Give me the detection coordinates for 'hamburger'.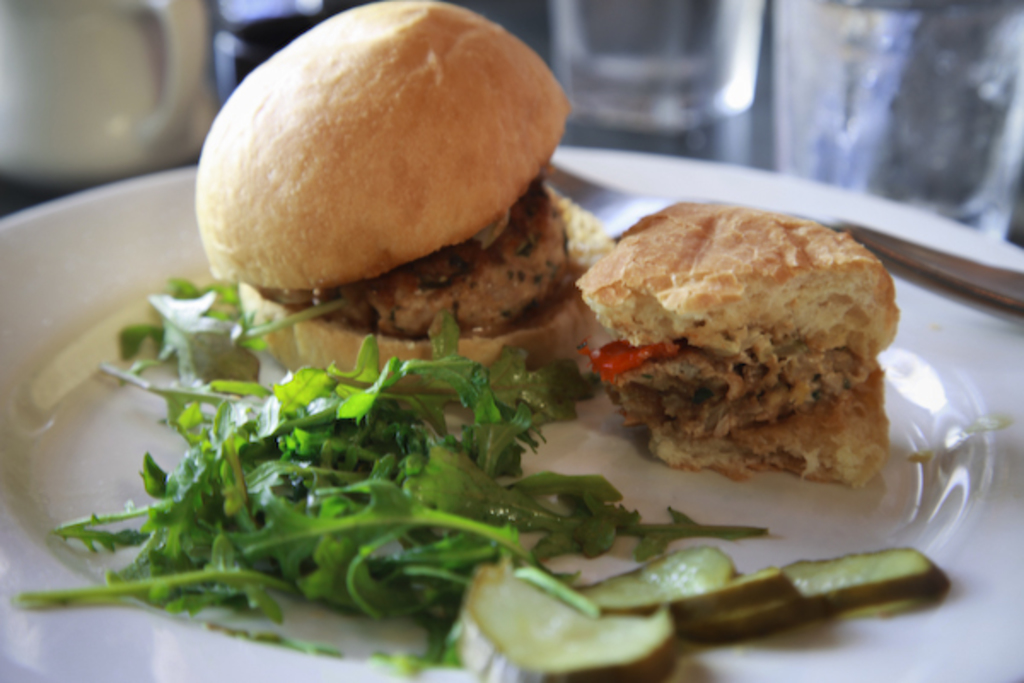
x1=573, y1=200, x2=896, y2=492.
